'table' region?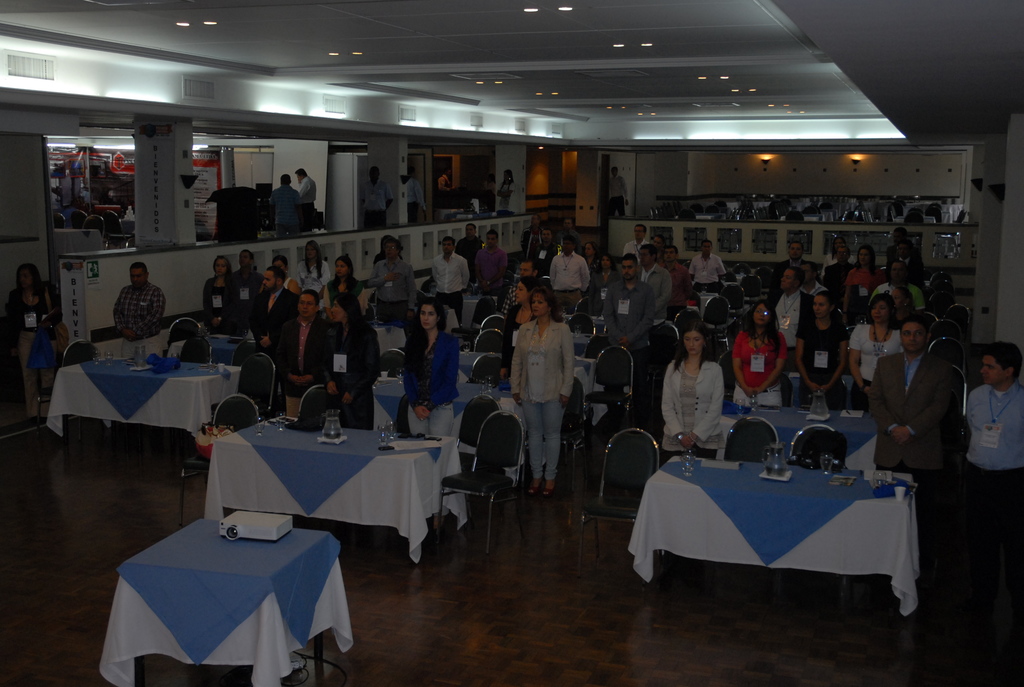
locate(99, 510, 356, 686)
